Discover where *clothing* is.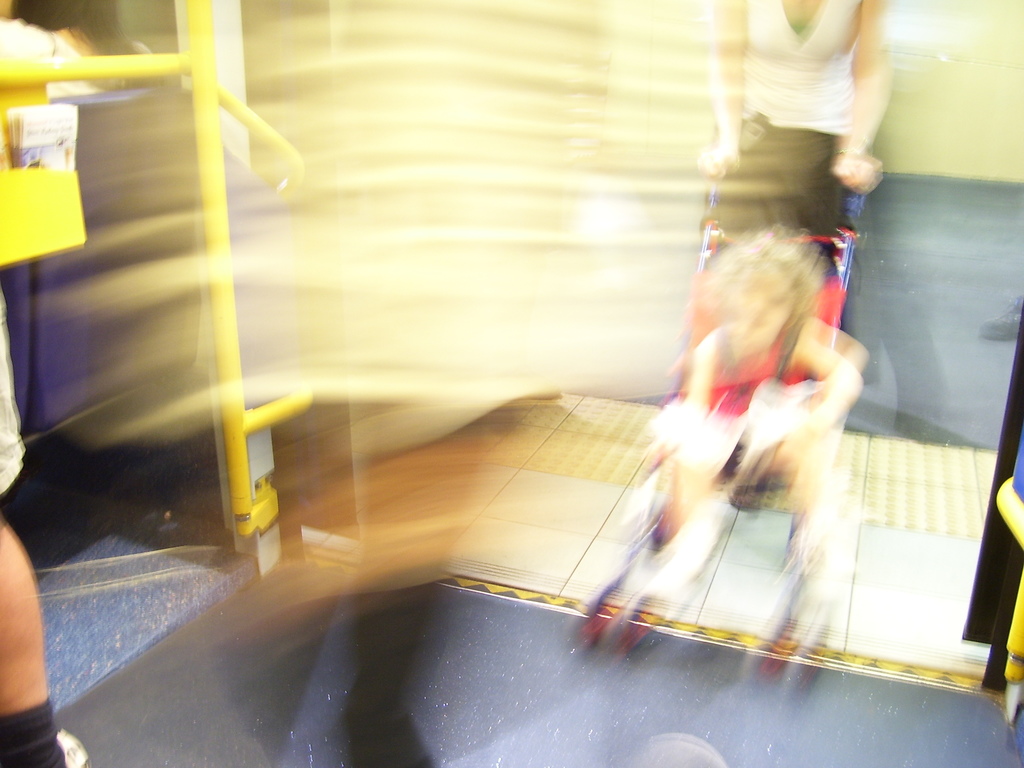
Discovered at rect(633, 330, 808, 477).
